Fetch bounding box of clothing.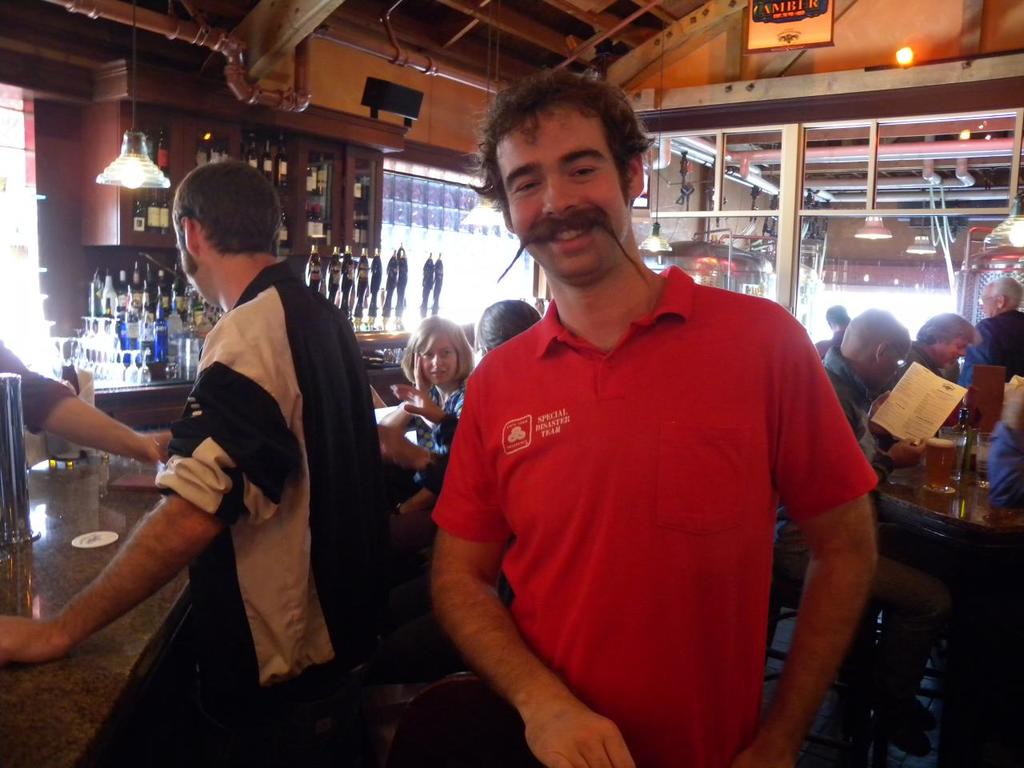
Bbox: locate(987, 419, 1023, 511).
